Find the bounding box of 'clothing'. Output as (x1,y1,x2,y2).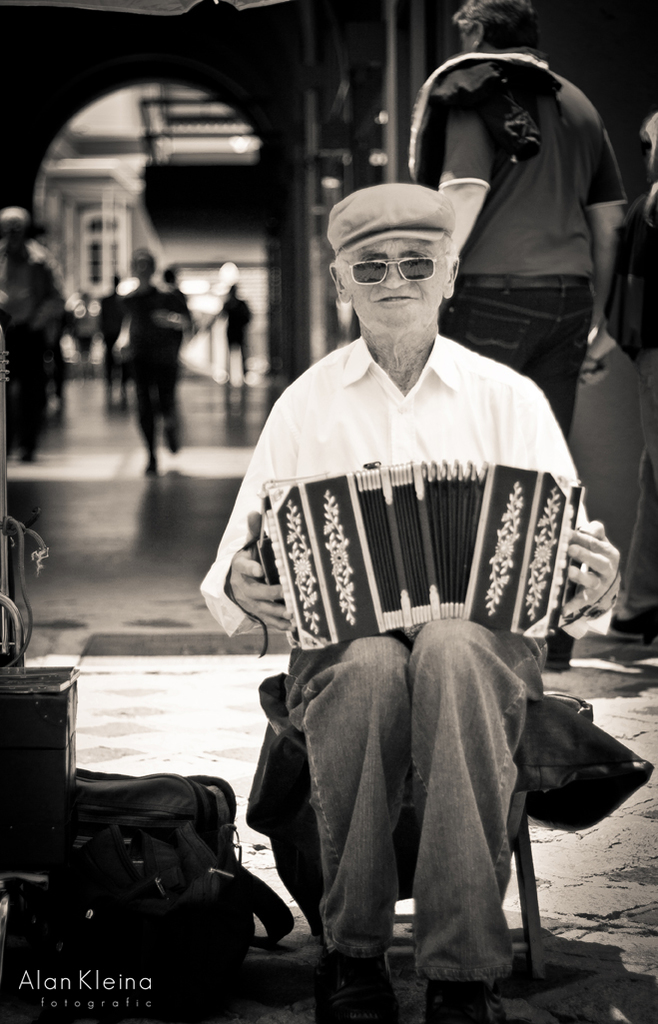
(289,634,545,982).
